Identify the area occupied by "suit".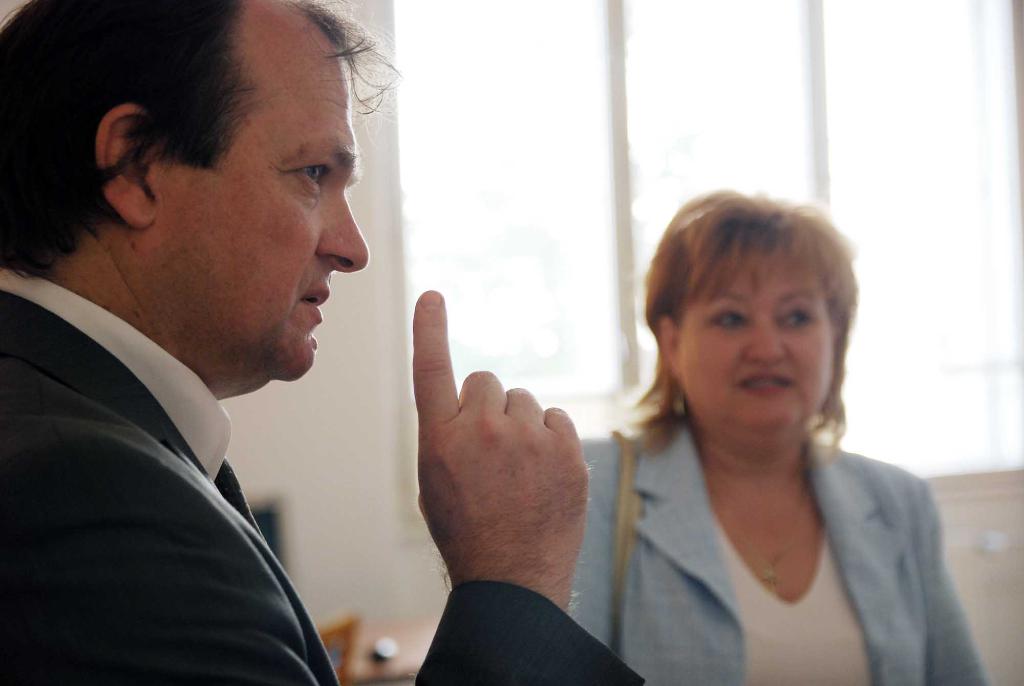
Area: locate(569, 425, 995, 685).
